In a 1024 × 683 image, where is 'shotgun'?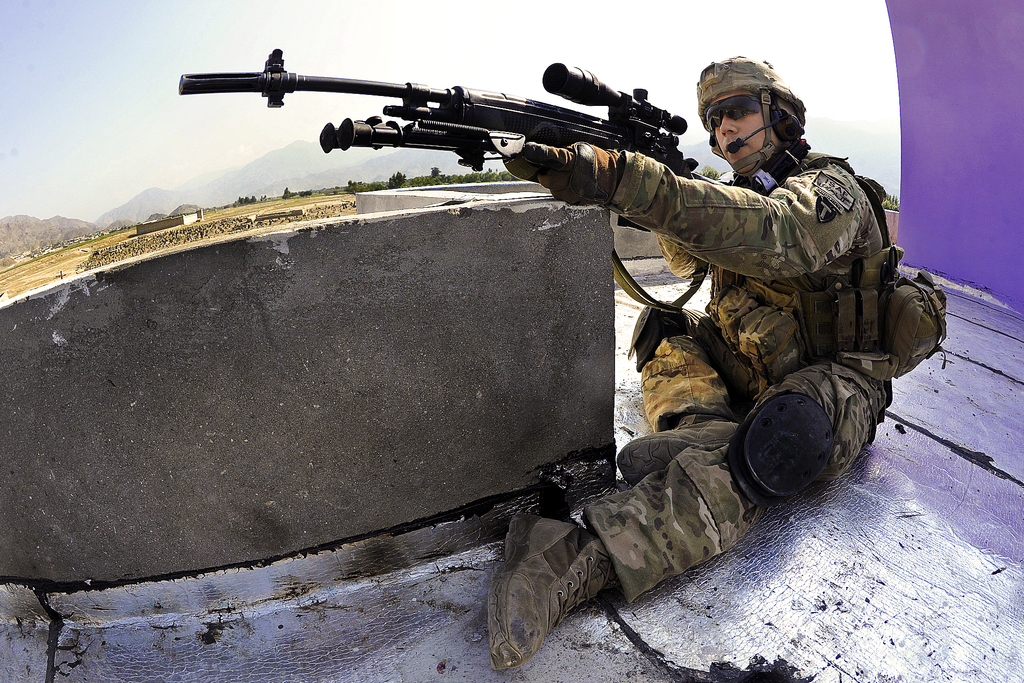
[176, 46, 698, 229].
